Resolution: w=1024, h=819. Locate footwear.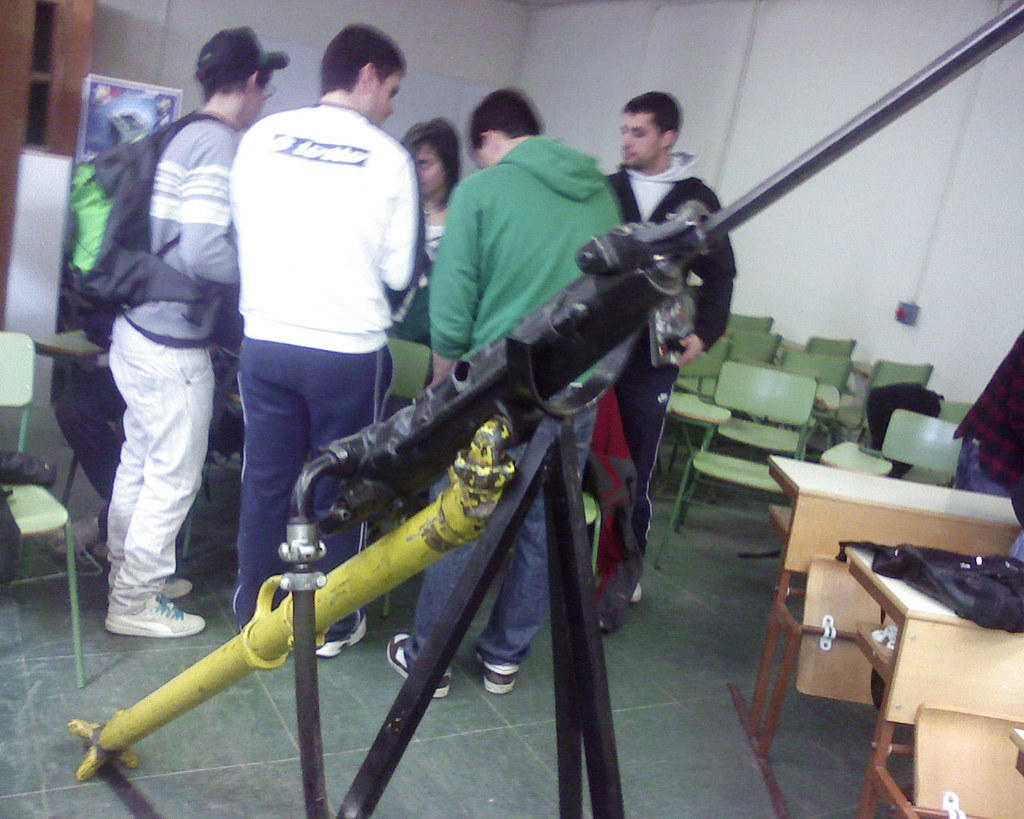
[x1=316, y1=615, x2=367, y2=659].
